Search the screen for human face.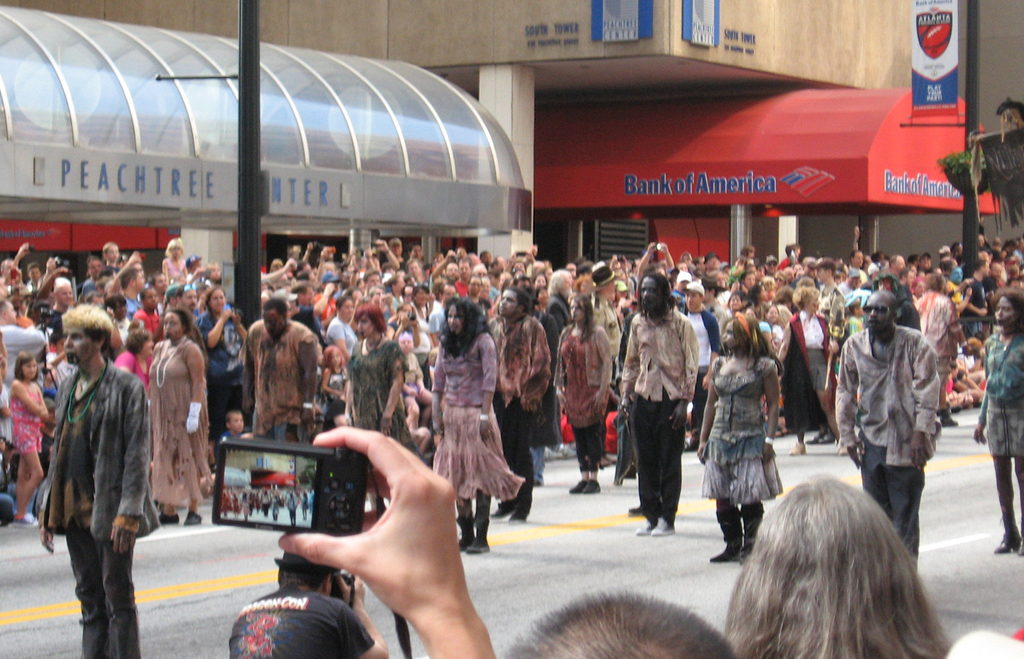
Found at box=[808, 293, 819, 309].
